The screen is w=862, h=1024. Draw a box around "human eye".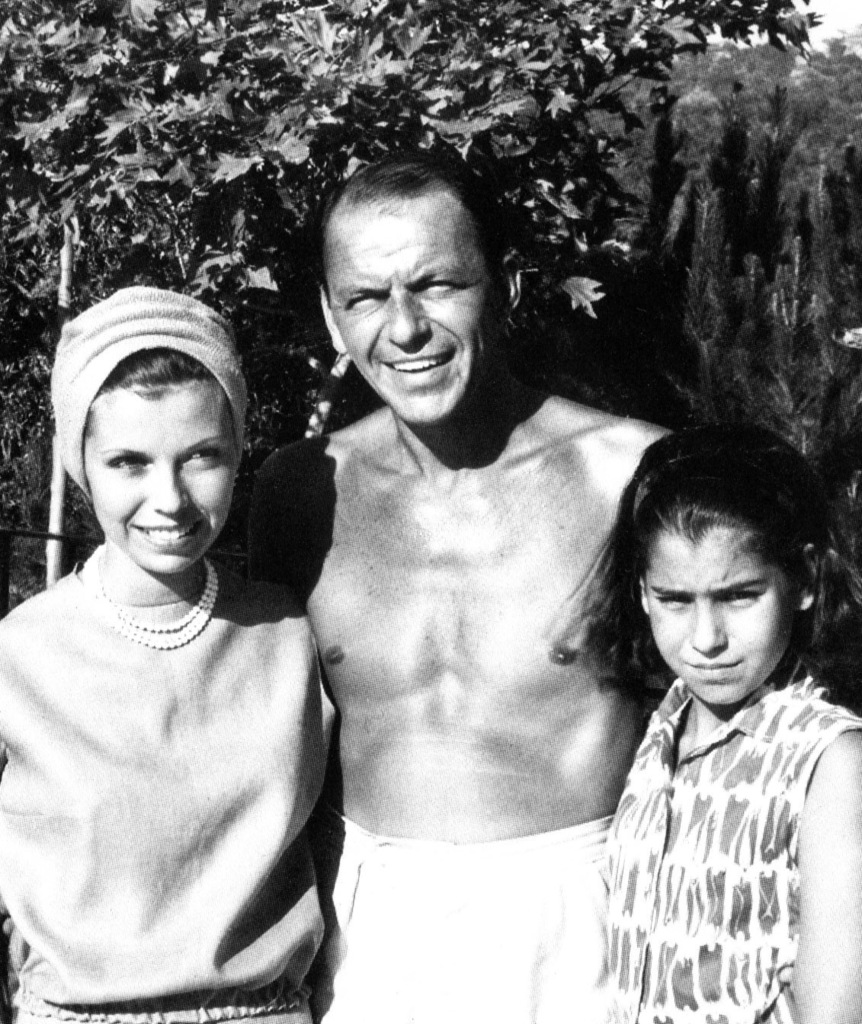
[418, 274, 465, 301].
